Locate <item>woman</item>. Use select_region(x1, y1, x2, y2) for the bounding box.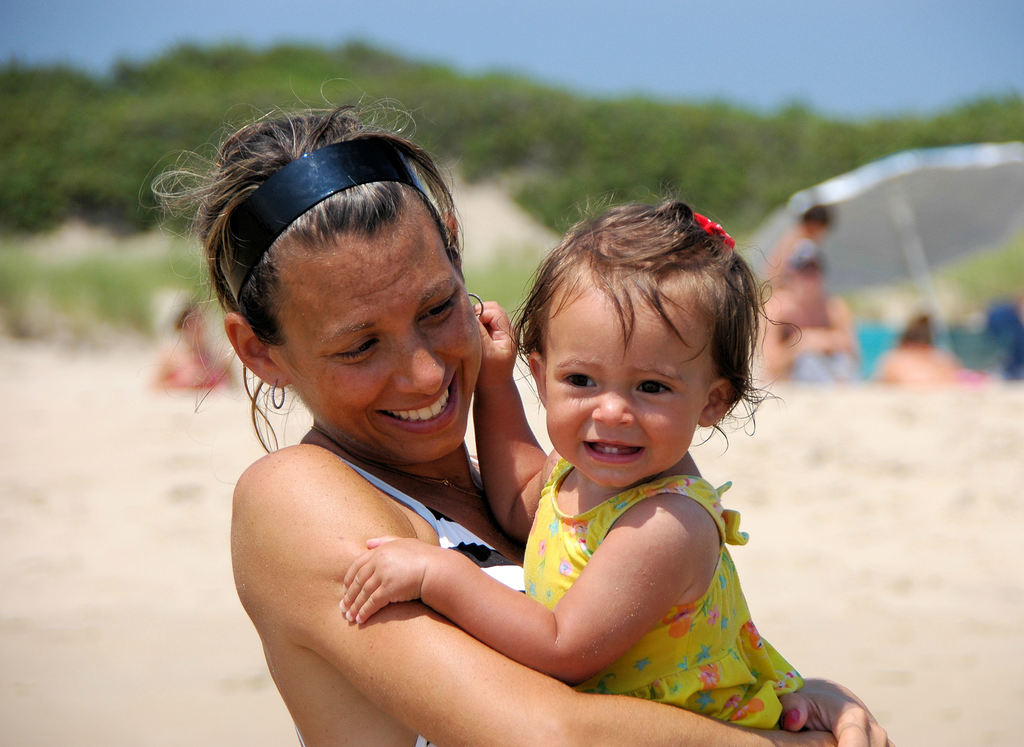
select_region(760, 234, 863, 388).
